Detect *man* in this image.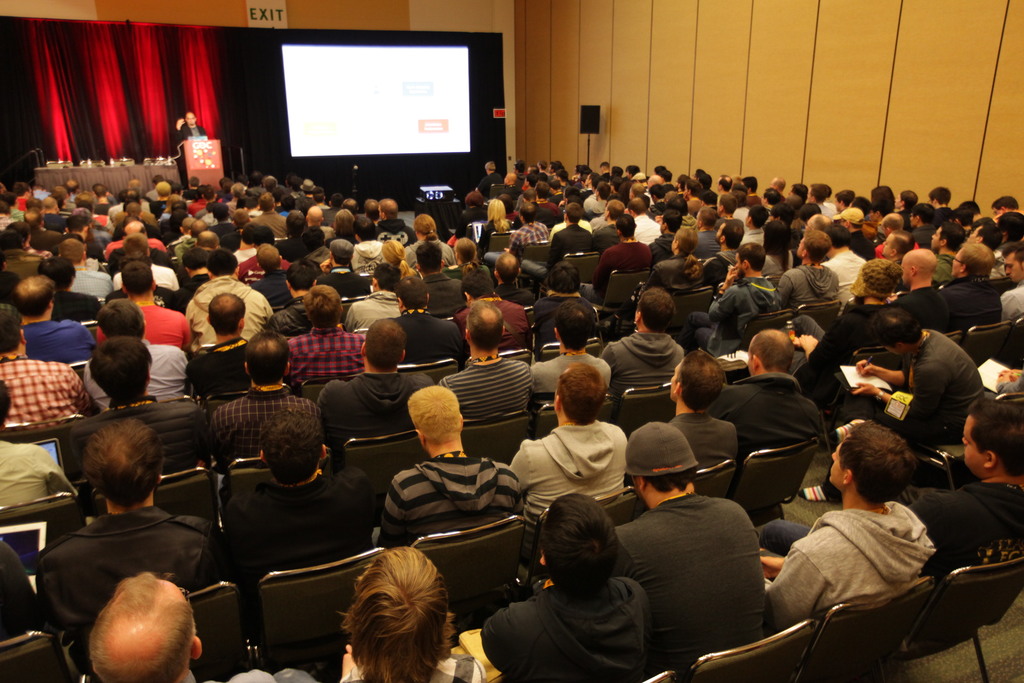
Detection: Rect(88, 264, 191, 349).
